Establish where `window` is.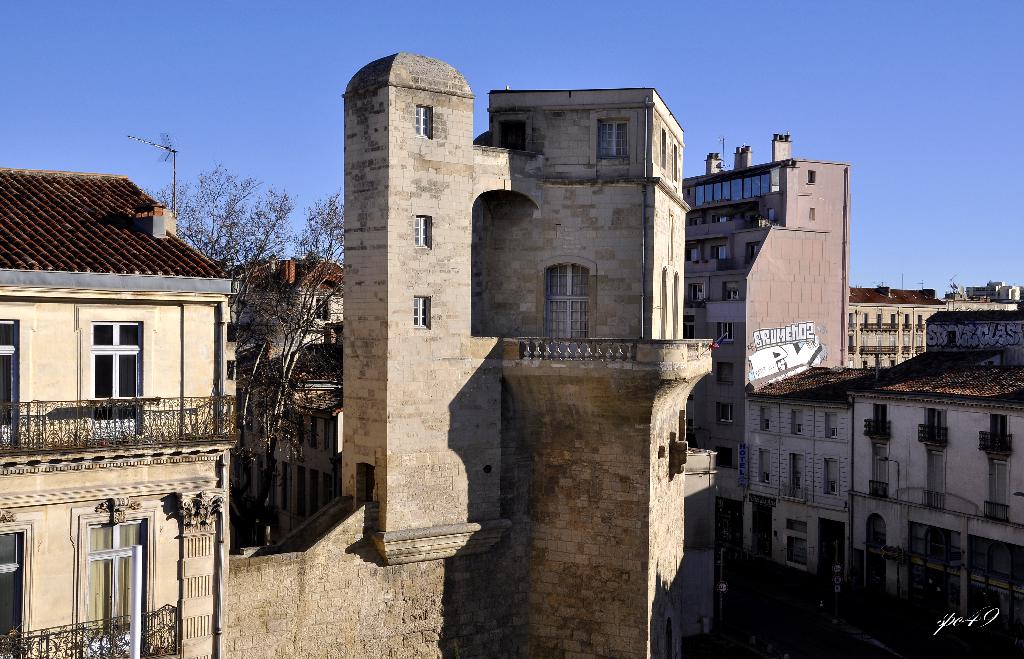
Established at region(806, 170, 815, 184).
